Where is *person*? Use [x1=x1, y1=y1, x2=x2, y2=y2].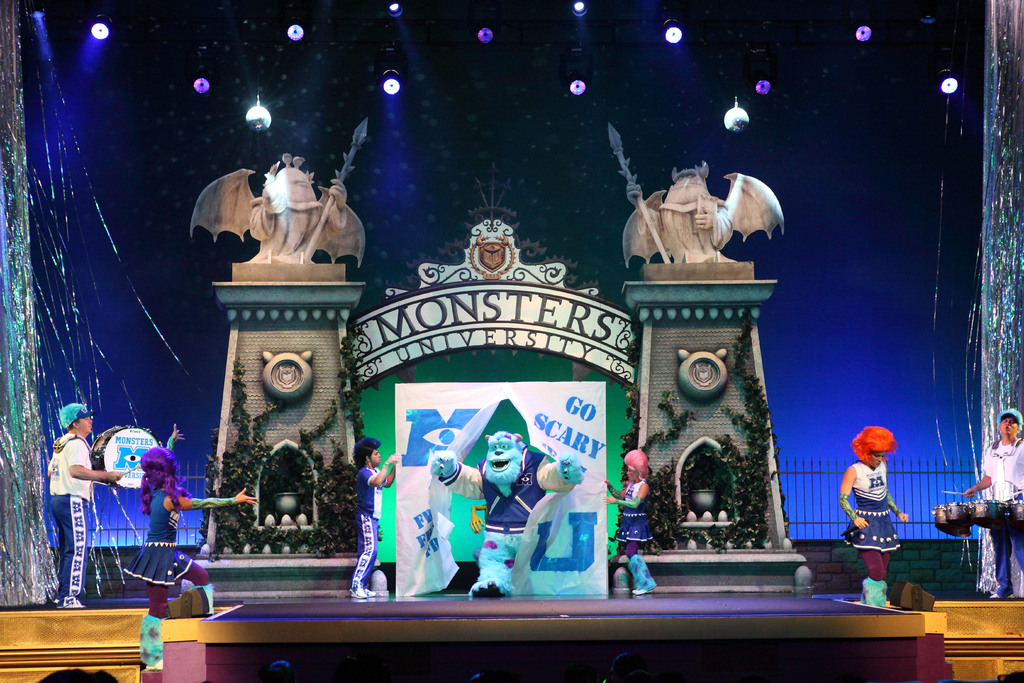
[x1=40, y1=395, x2=99, y2=614].
